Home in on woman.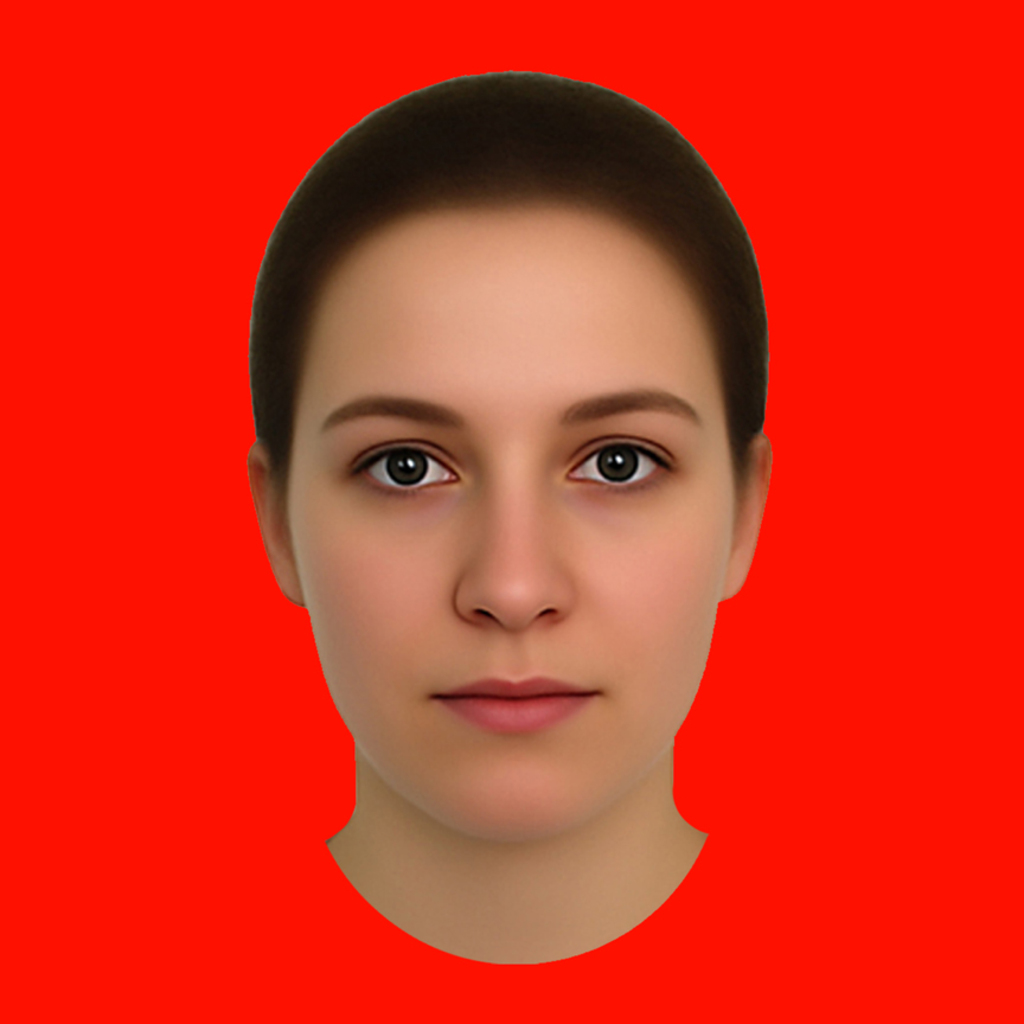
Homed in at select_region(245, 75, 775, 968).
